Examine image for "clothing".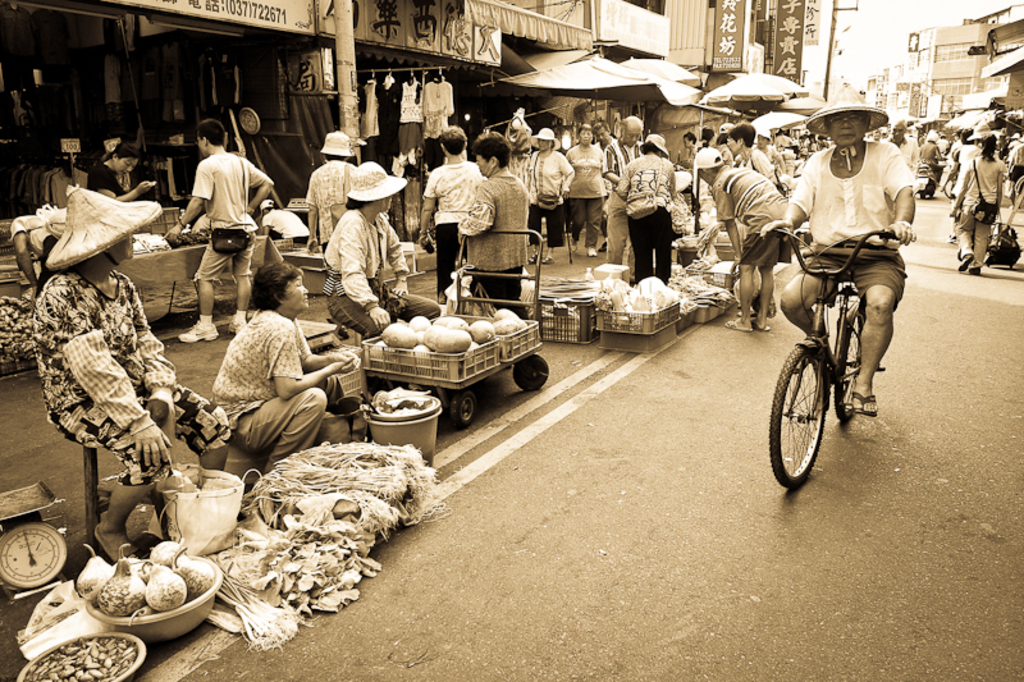
Examination result: 218,301,353,477.
